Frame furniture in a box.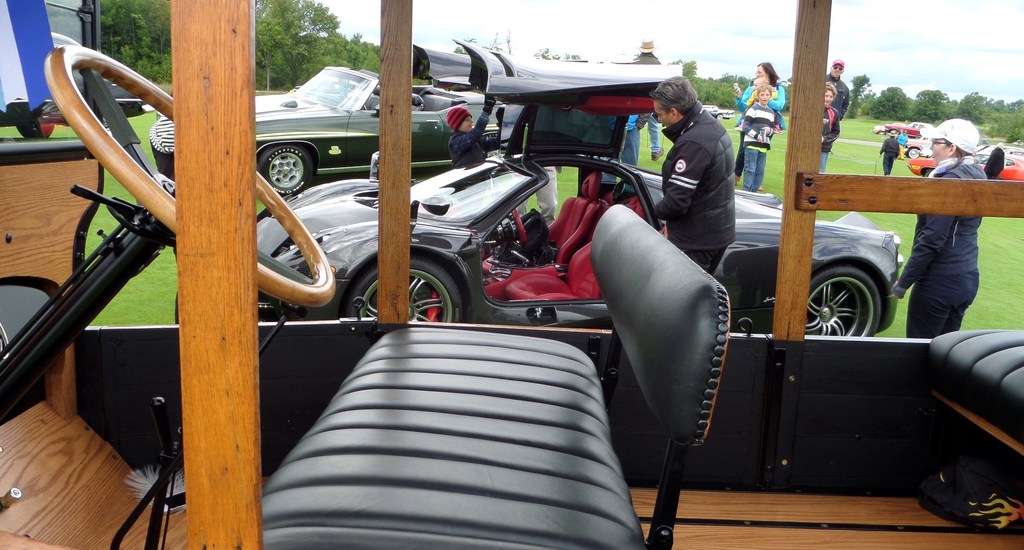
box=[480, 175, 601, 266].
